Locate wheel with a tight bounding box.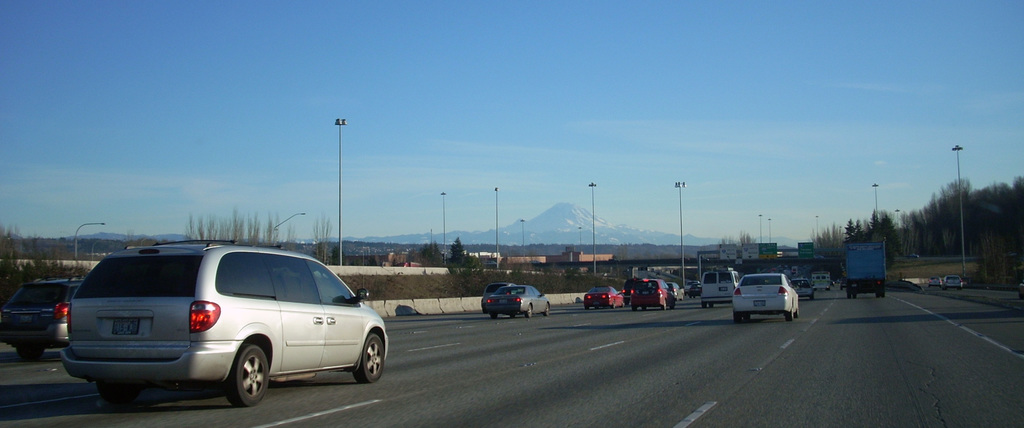
(x1=509, y1=314, x2=513, y2=318).
